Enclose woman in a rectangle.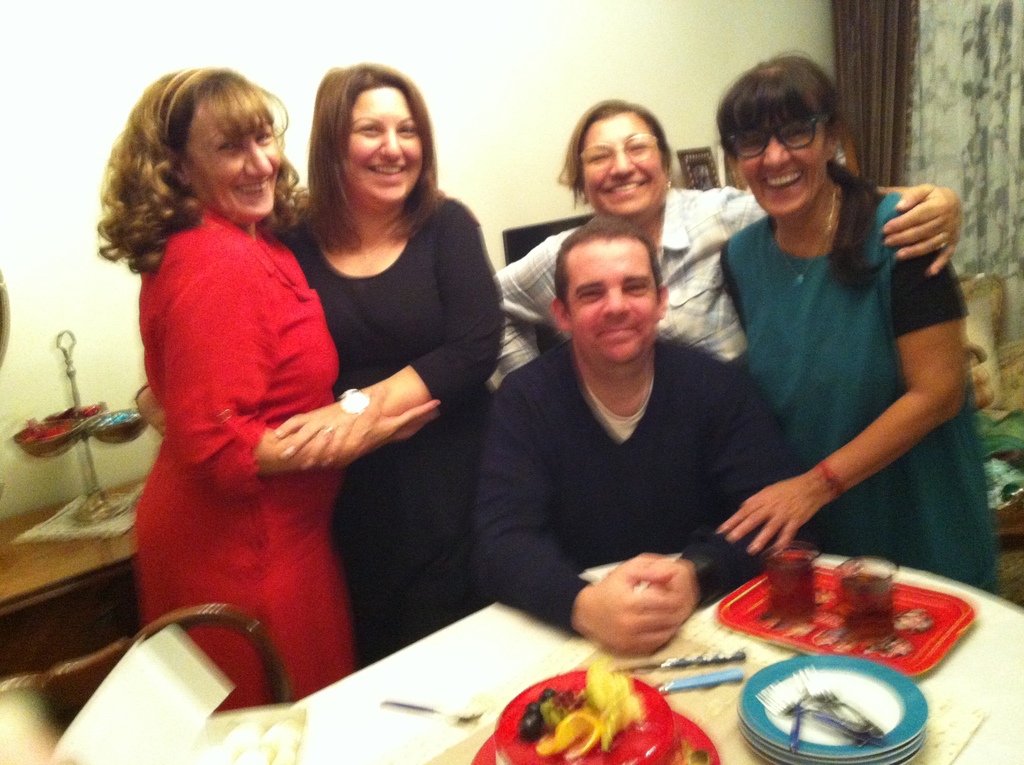
710 46 1001 602.
